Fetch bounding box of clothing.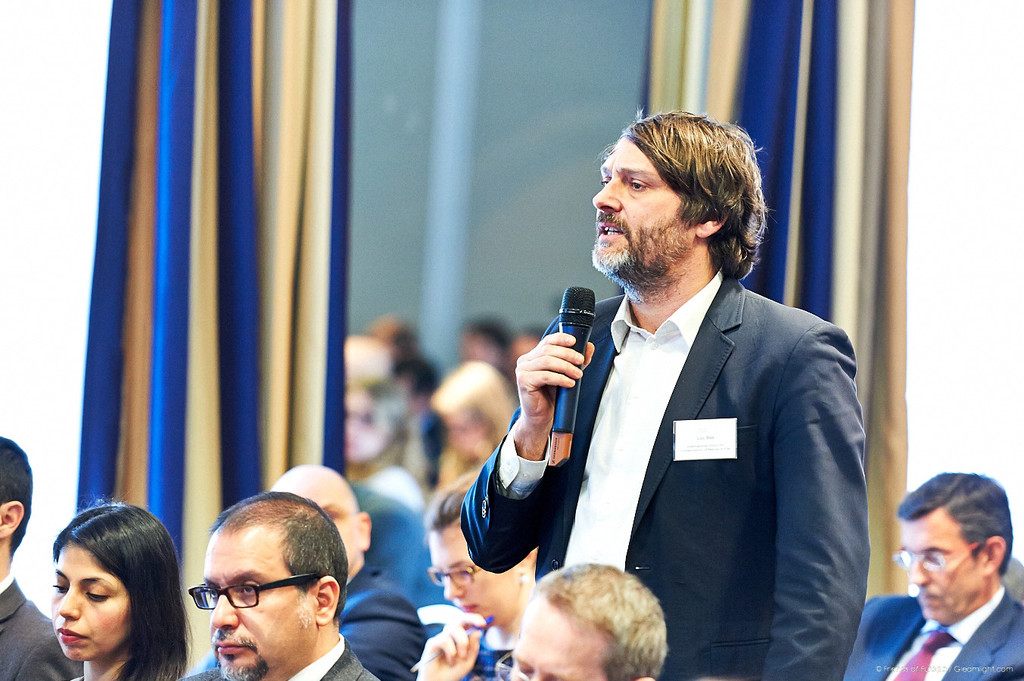
Bbox: (461,265,865,680).
